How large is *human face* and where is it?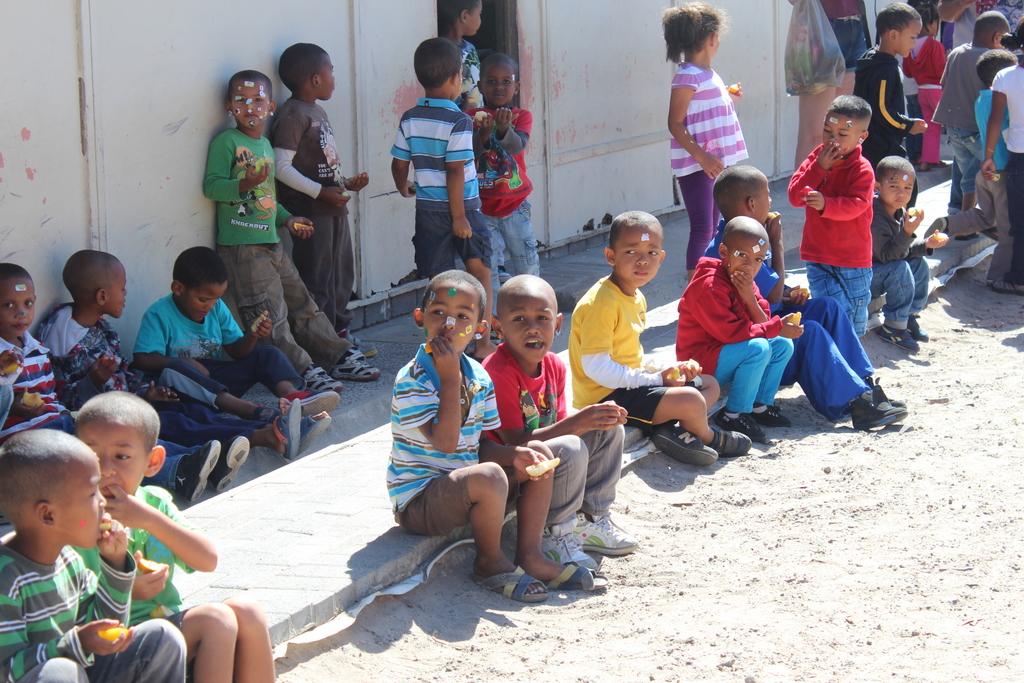
Bounding box: (left=100, top=273, right=124, bottom=313).
